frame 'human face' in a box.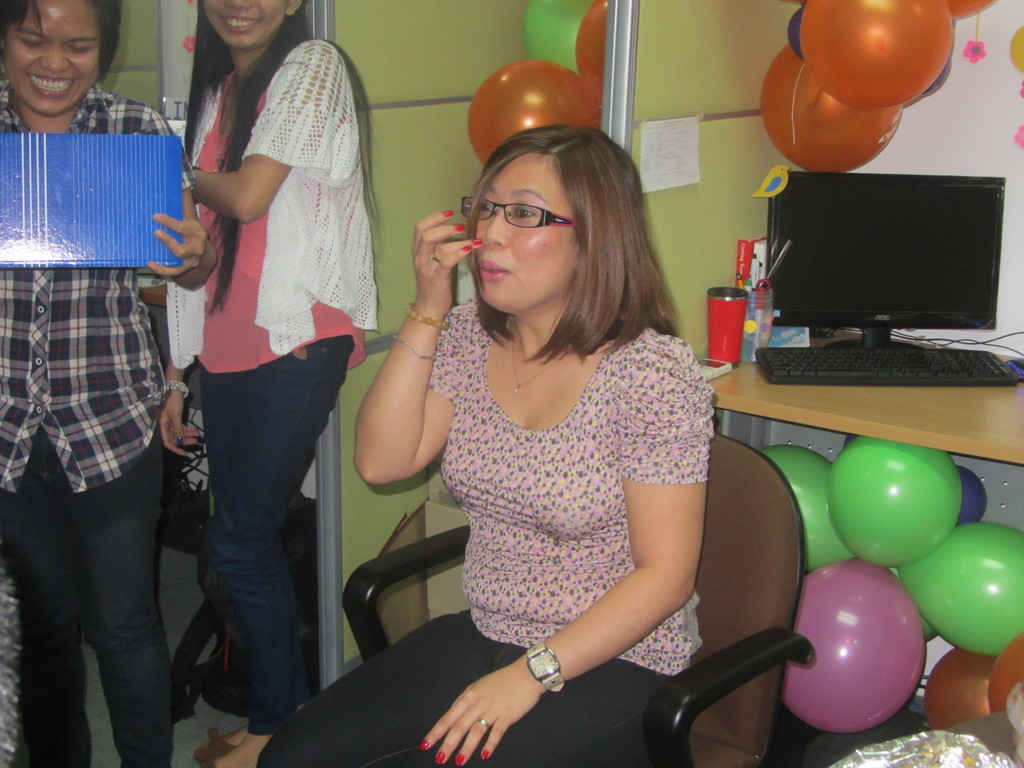
bbox=[5, 0, 102, 115].
